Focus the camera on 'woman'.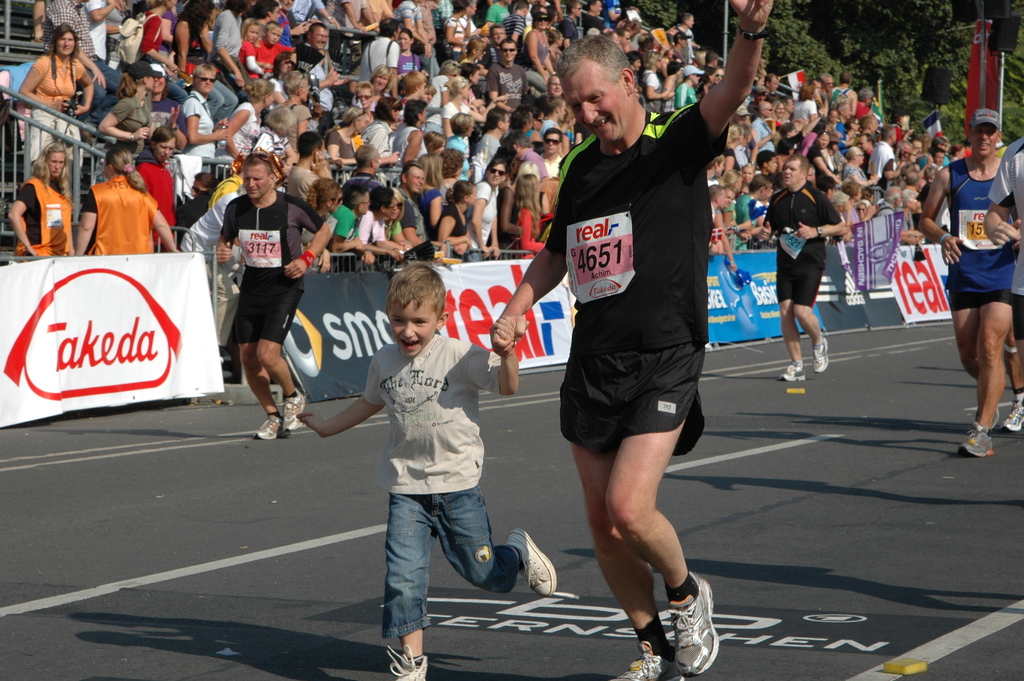
Focus region: (x1=316, y1=110, x2=369, y2=161).
